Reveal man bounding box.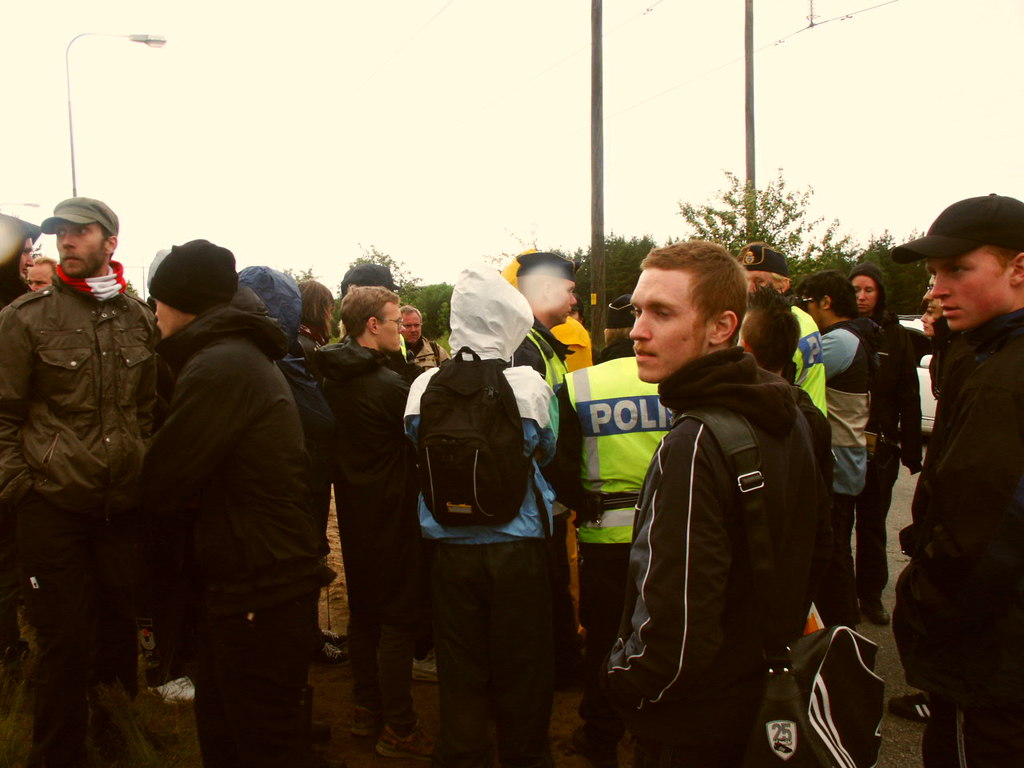
Revealed: Rect(794, 268, 878, 630).
